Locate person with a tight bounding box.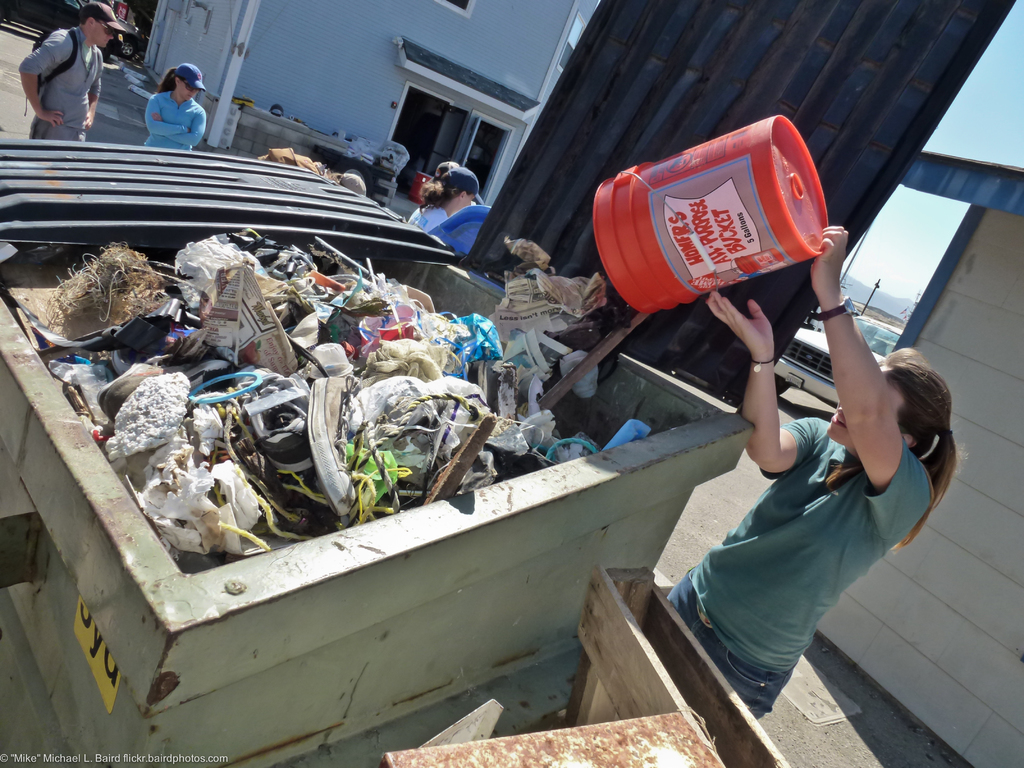
[403, 154, 449, 233].
